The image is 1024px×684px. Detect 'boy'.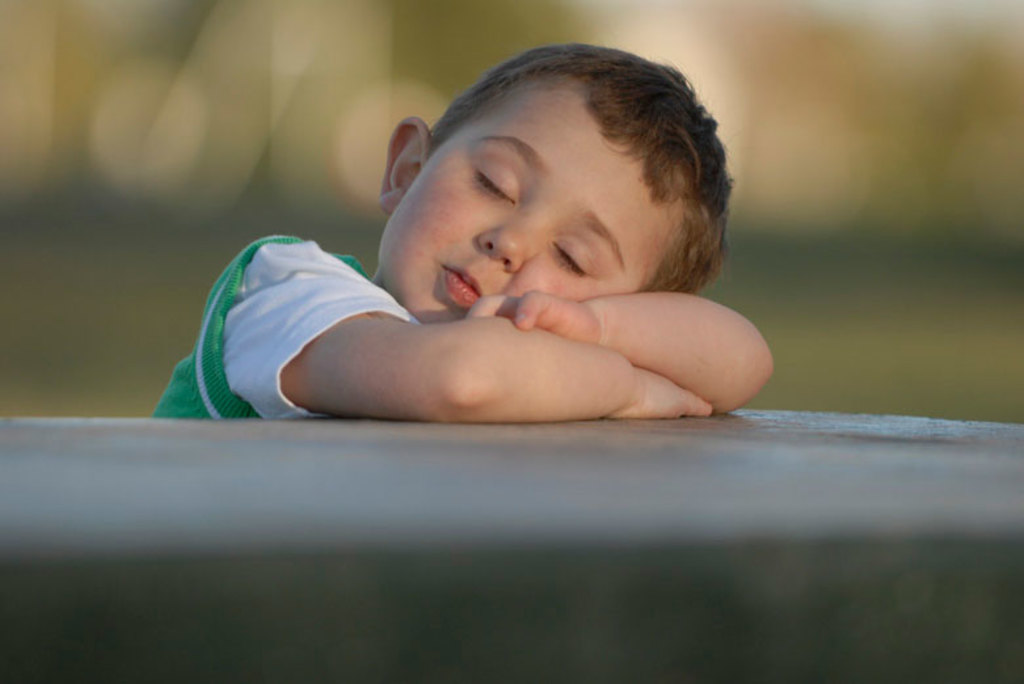
Detection: (147, 42, 788, 421).
